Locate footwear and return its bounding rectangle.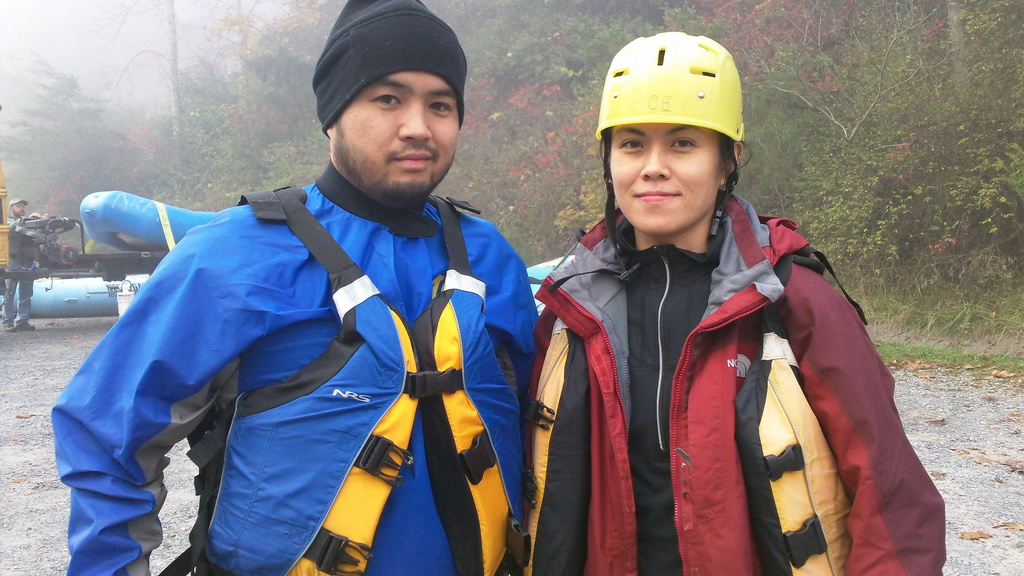
x1=0, y1=317, x2=17, y2=334.
